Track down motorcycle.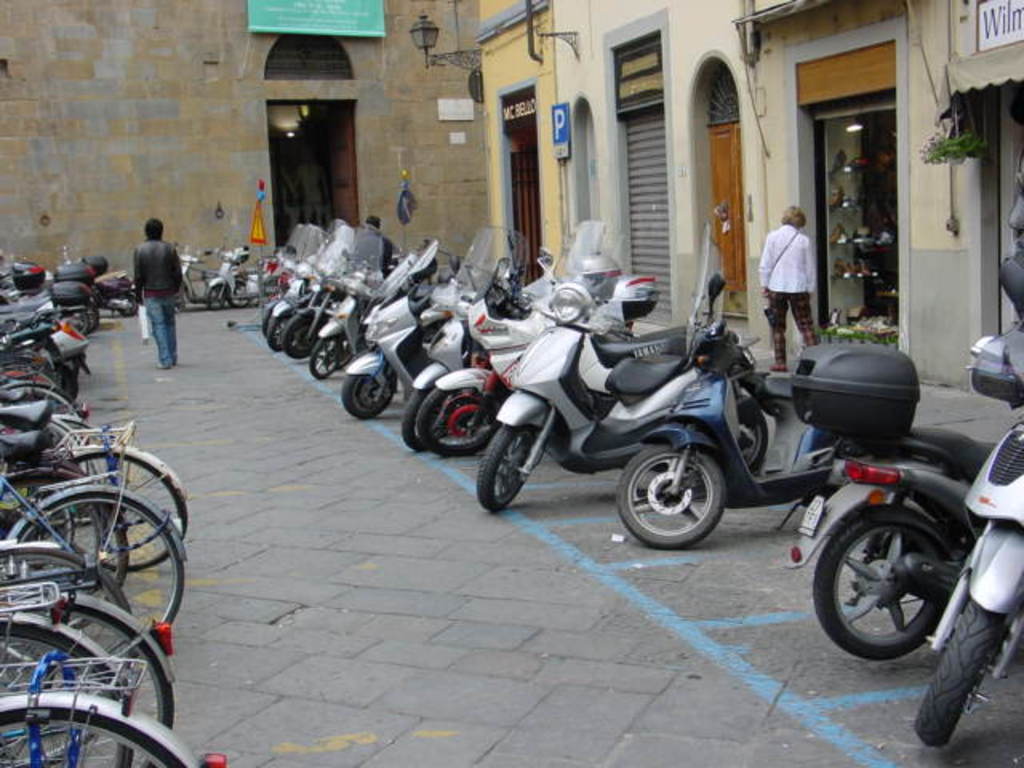
Tracked to 462:290:866:554.
